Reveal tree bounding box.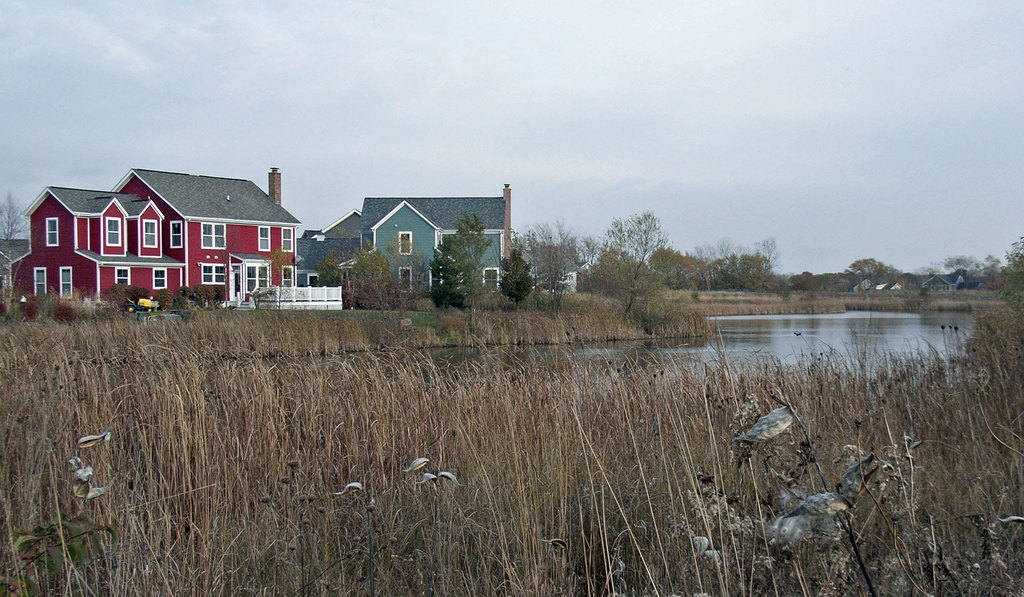
Revealed: left=913, top=253, right=982, bottom=278.
